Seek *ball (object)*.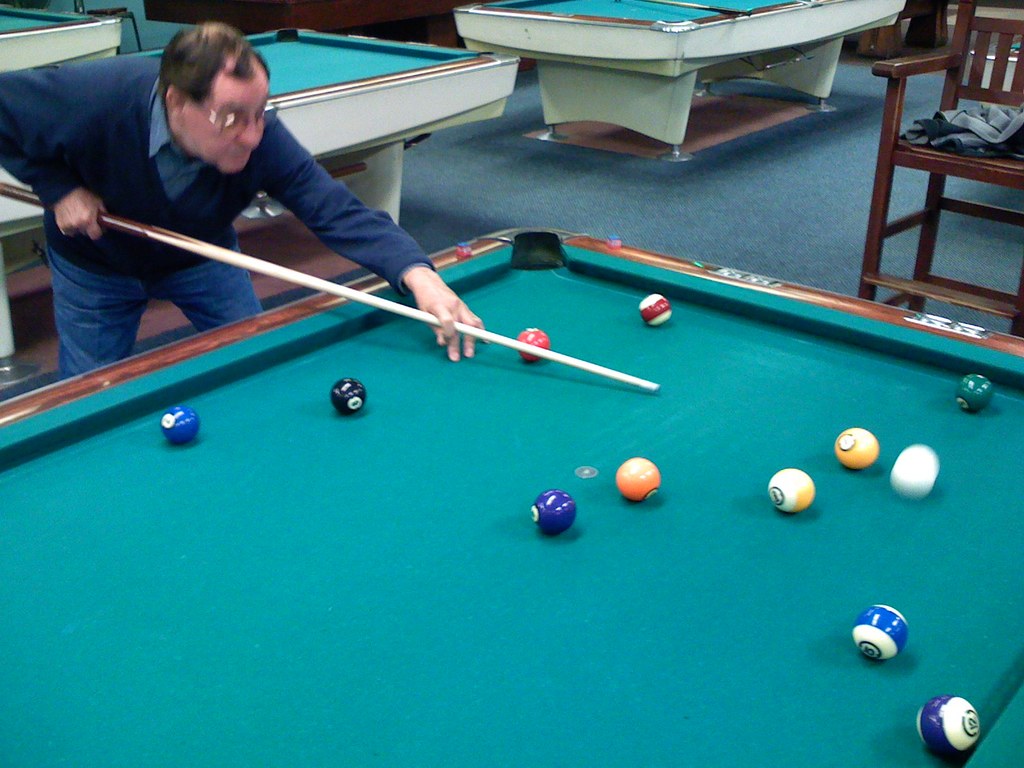
{"left": 955, "top": 375, "right": 991, "bottom": 417}.
